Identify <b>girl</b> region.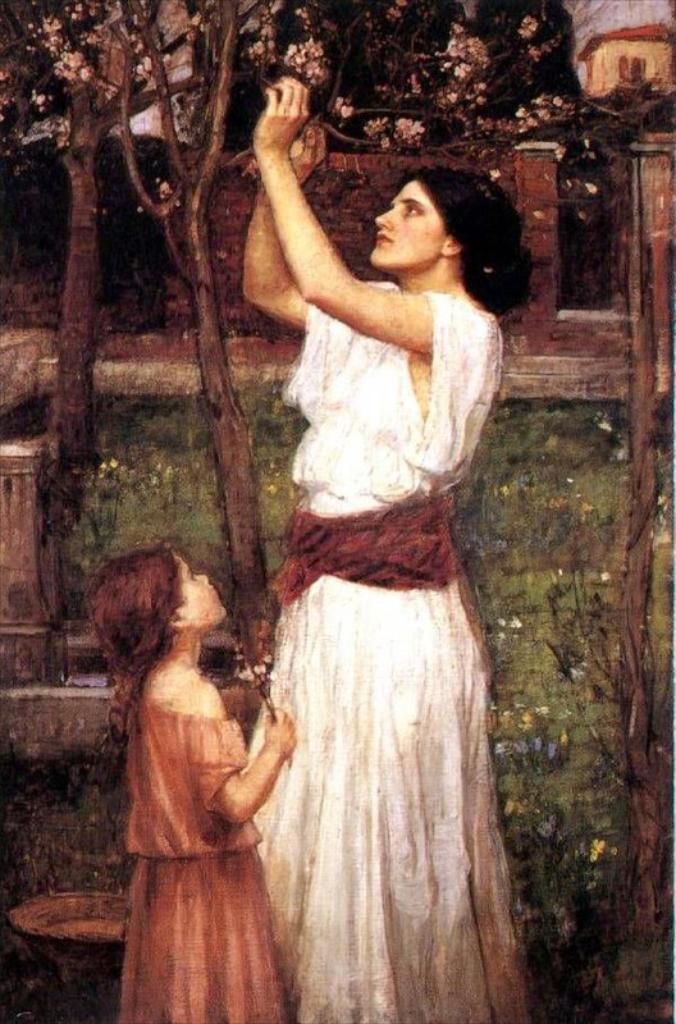
Region: l=88, t=549, r=297, b=1023.
